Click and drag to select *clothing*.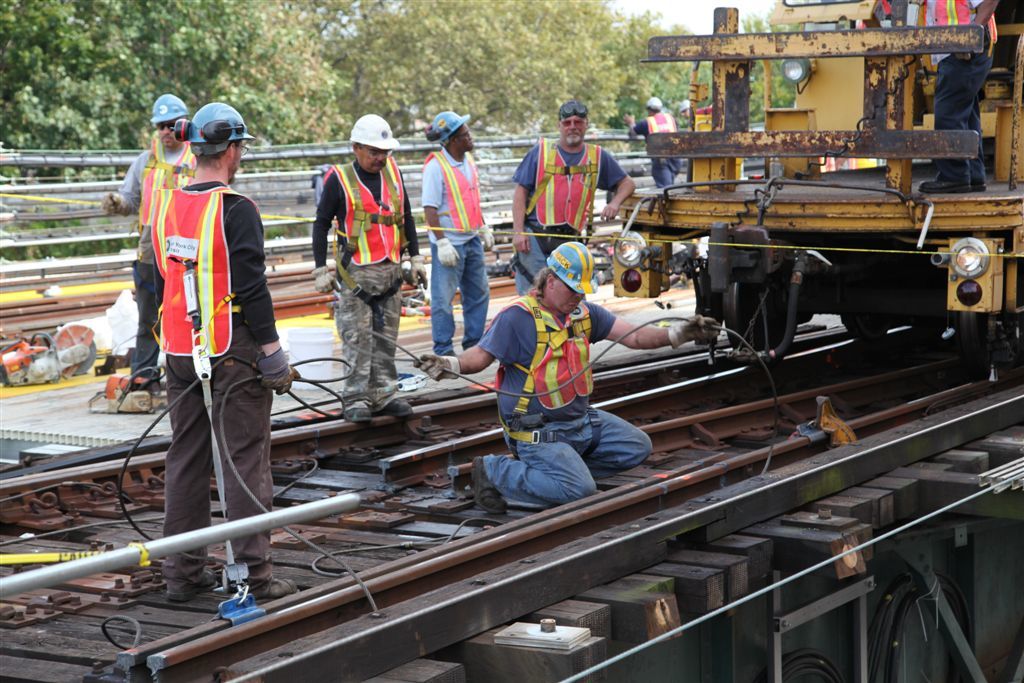
Selection: bbox(920, 0, 997, 182).
